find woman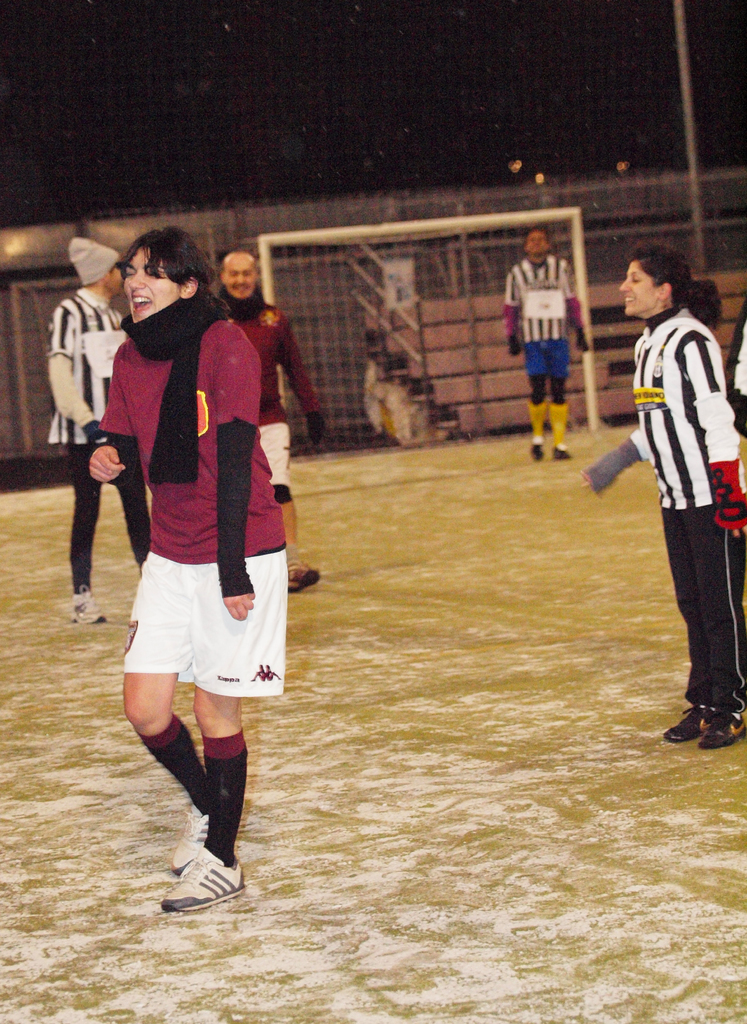
614, 241, 746, 753
